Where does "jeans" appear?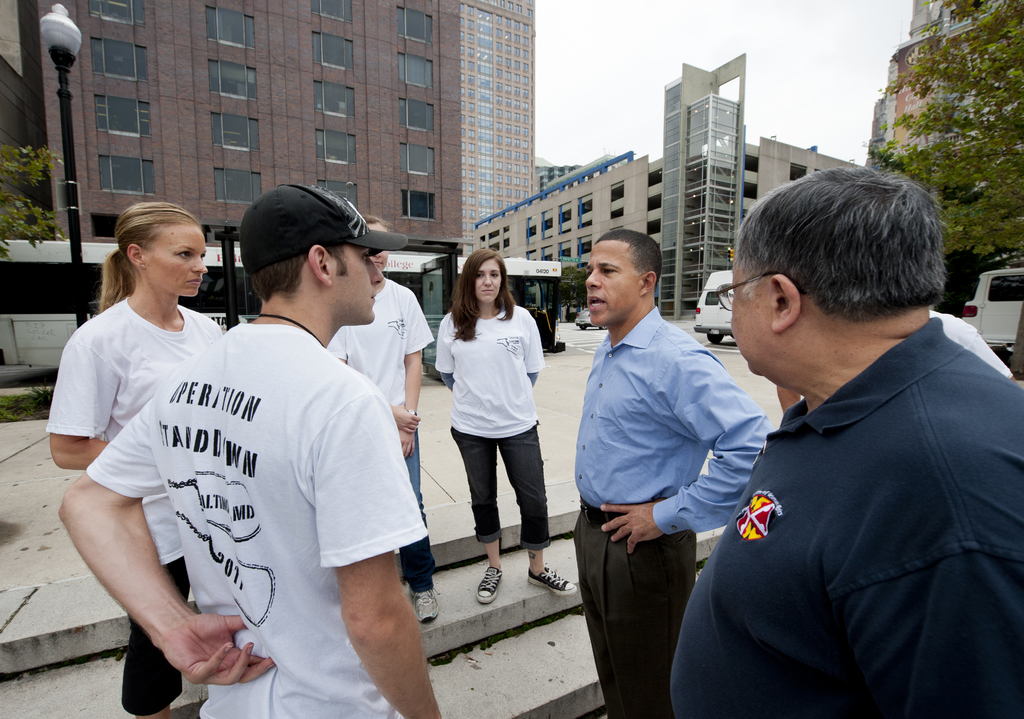
Appears at pyautogui.locateOnScreen(404, 428, 436, 593).
